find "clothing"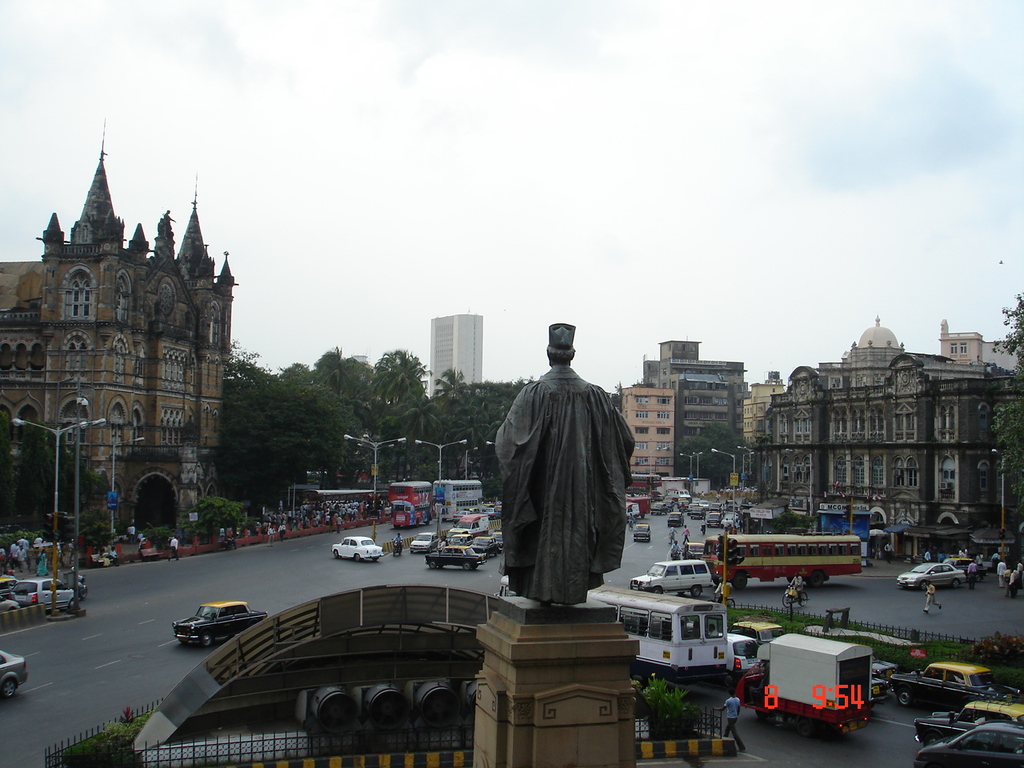
882:542:897:561
